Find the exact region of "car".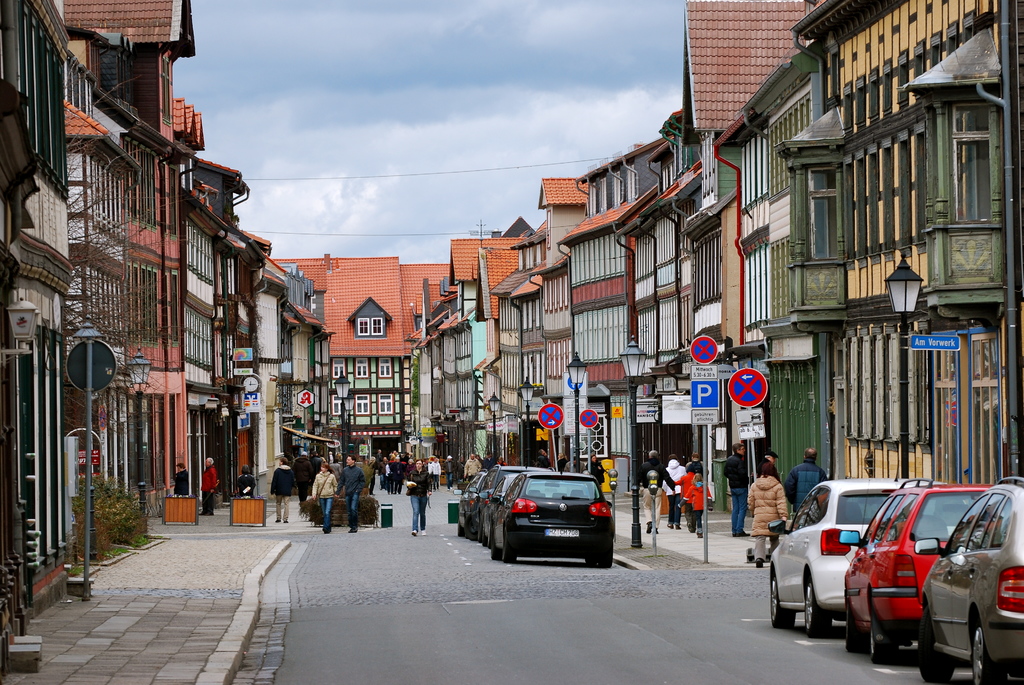
Exact region: box(841, 473, 991, 663).
